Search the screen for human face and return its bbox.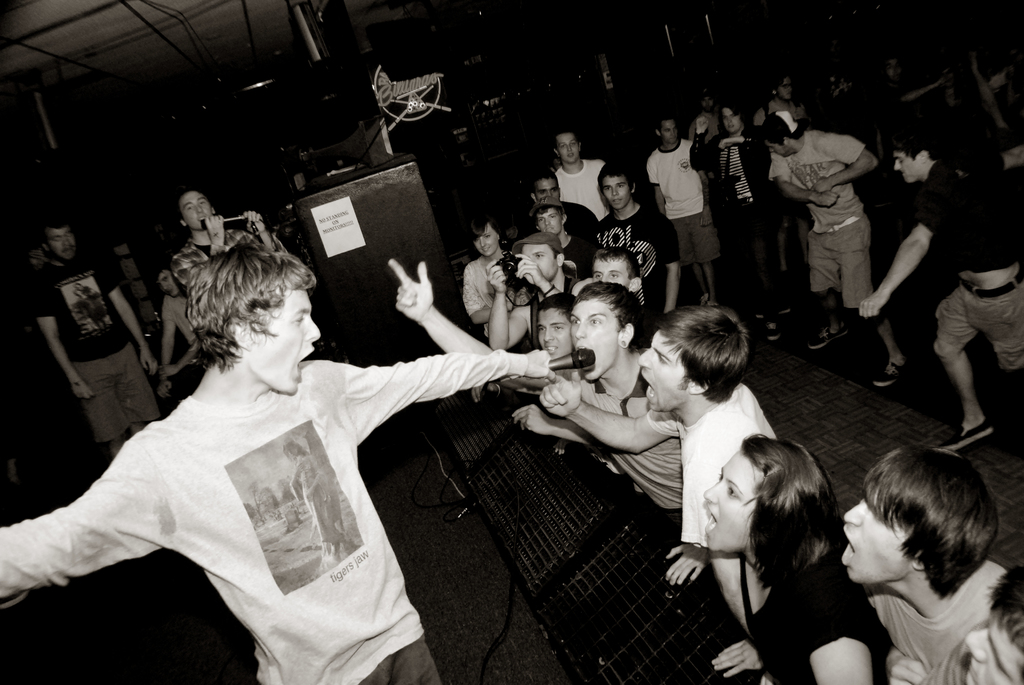
Found: detection(572, 301, 615, 379).
